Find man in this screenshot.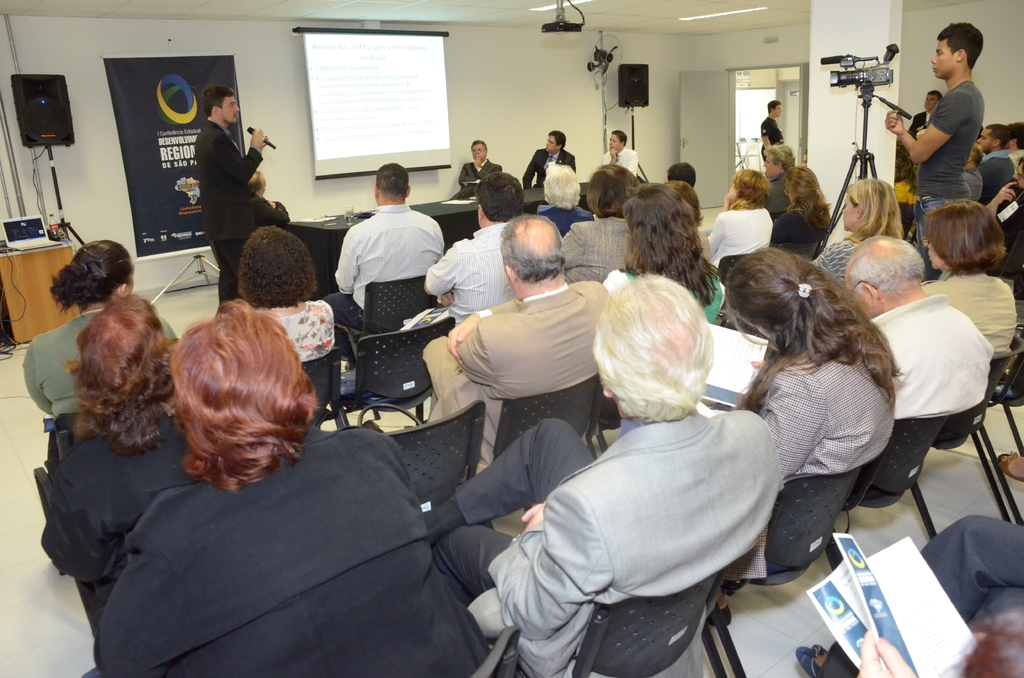
The bounding box for man is (x1=764, y1=142, x2=793, y2=211).
